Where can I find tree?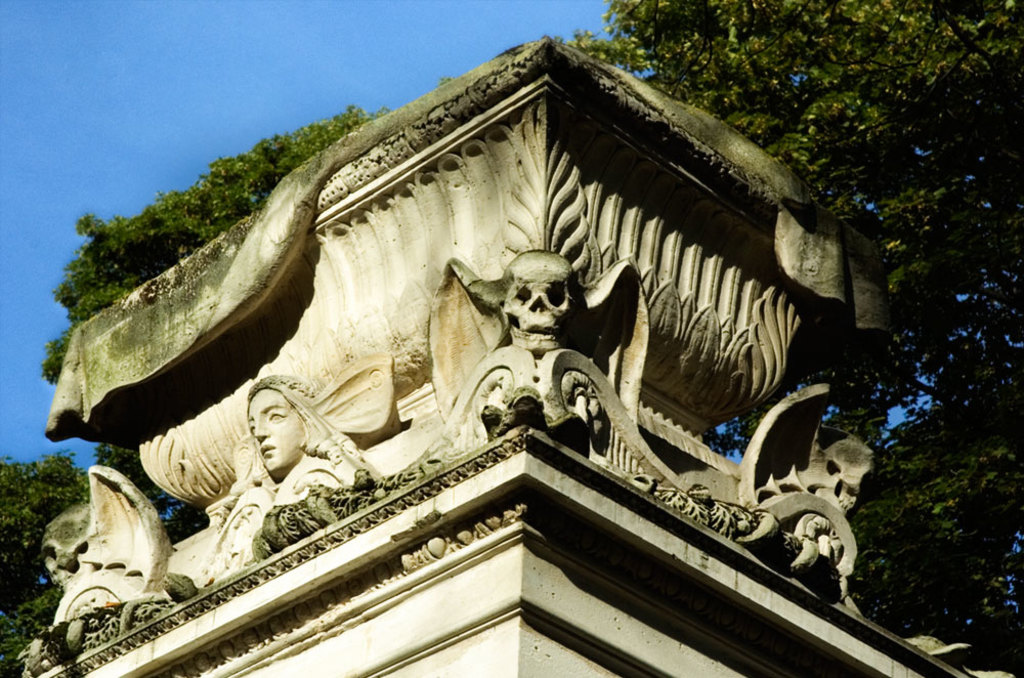
You can find it at locate(569, 2, 1023, 666).
